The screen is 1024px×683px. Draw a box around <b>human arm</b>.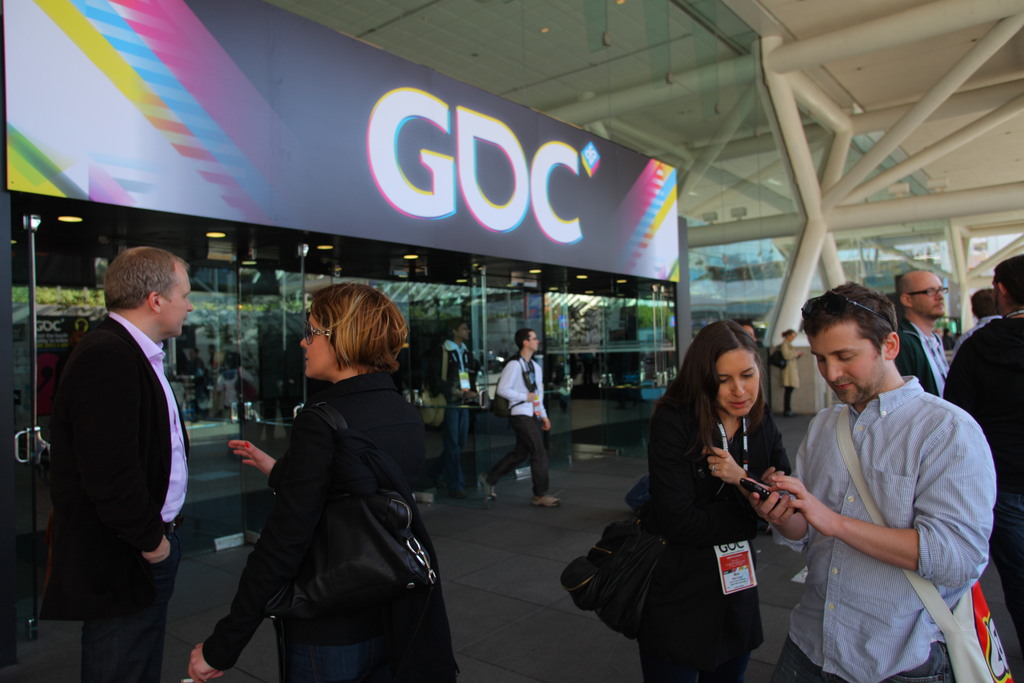
230 436 298 502.
